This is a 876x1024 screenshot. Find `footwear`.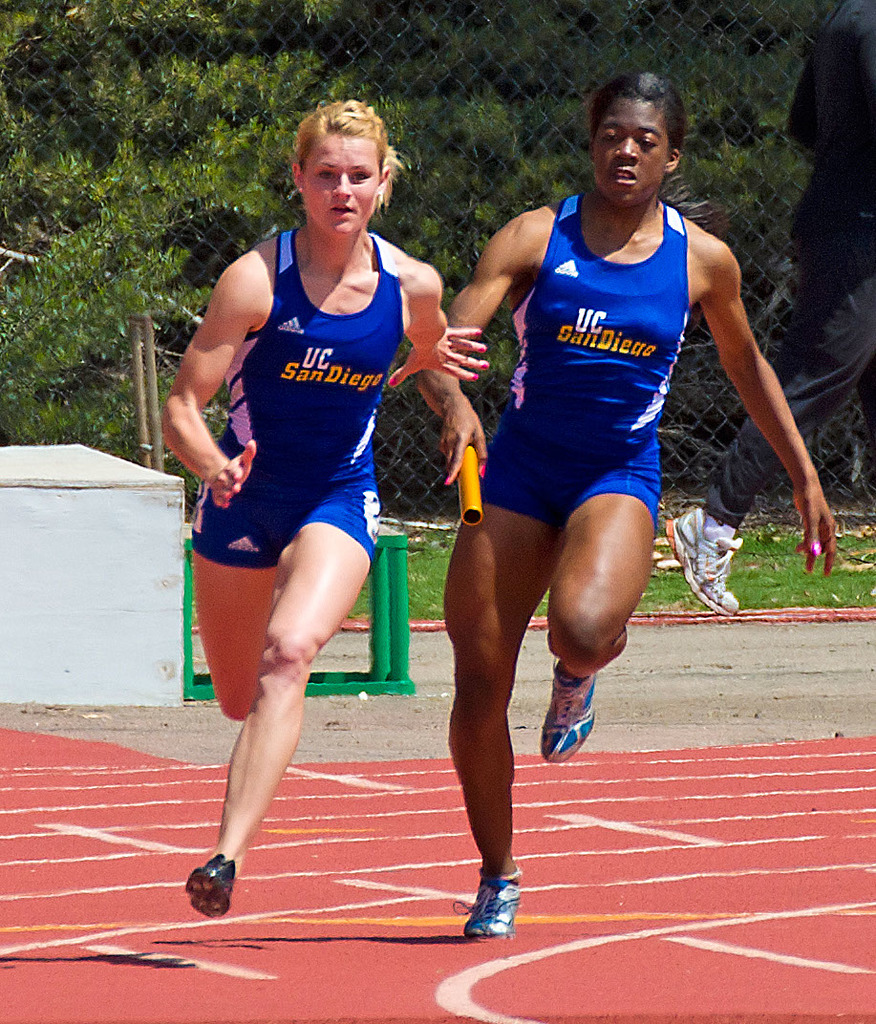
Bounding box: [left=183, top=851, right=234, bottom=920].
